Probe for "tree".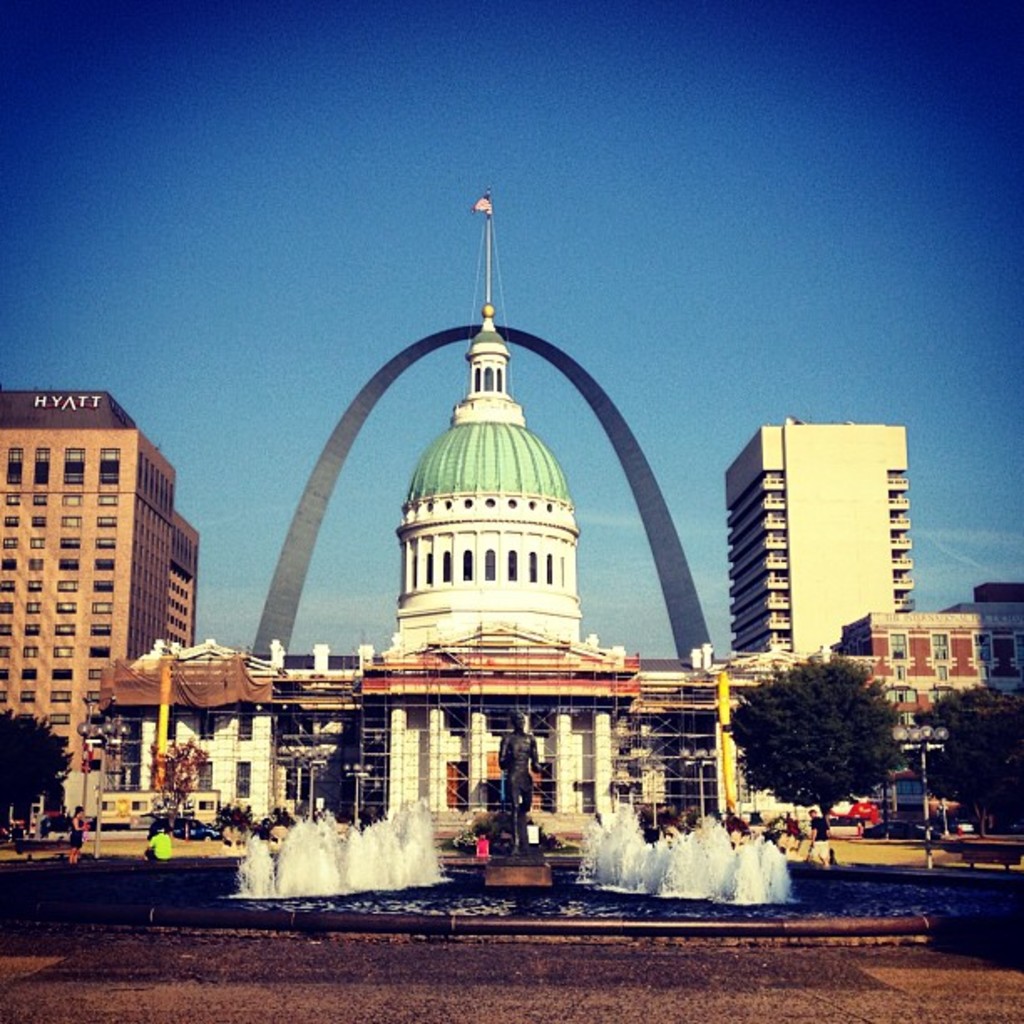
Probe result: (x1=0, y1=708, x2=79, y2=835).
